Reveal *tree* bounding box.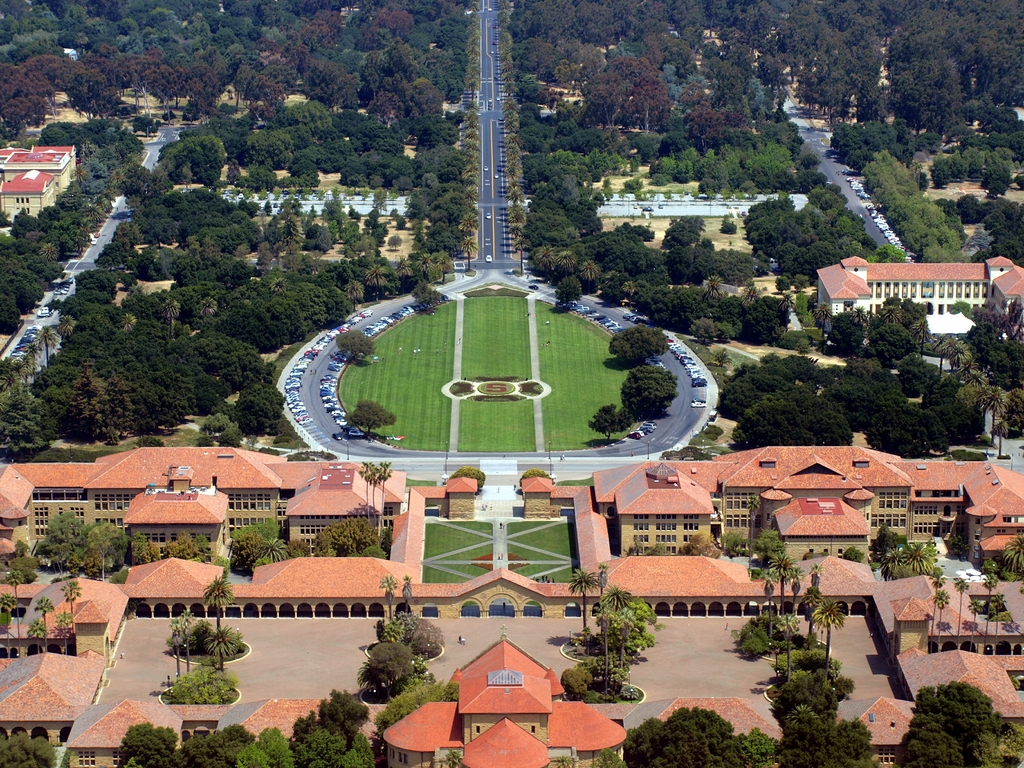
Revealed: 605/323/673/364.
